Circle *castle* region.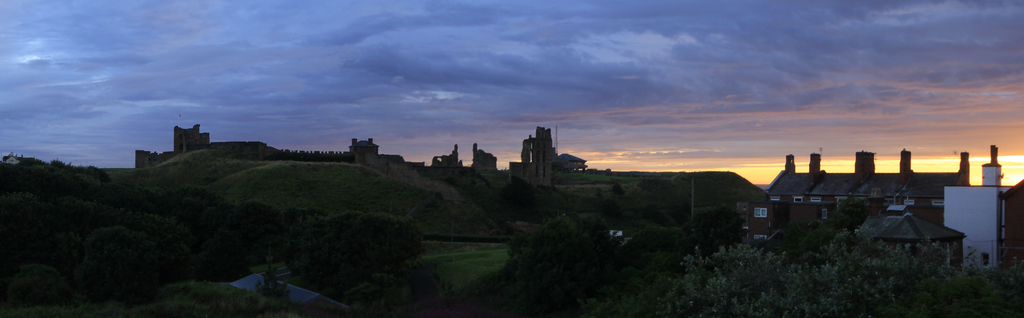
Region: 135 123 556 186.
